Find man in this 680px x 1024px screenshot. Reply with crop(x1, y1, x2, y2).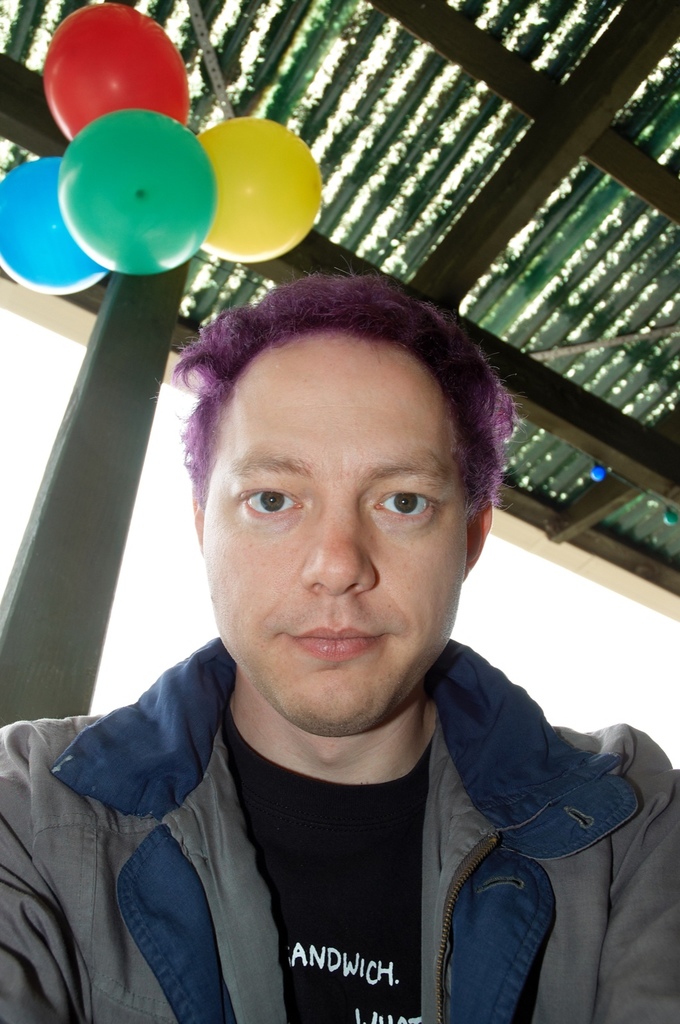
crop(0, 276, 679, 1023).
